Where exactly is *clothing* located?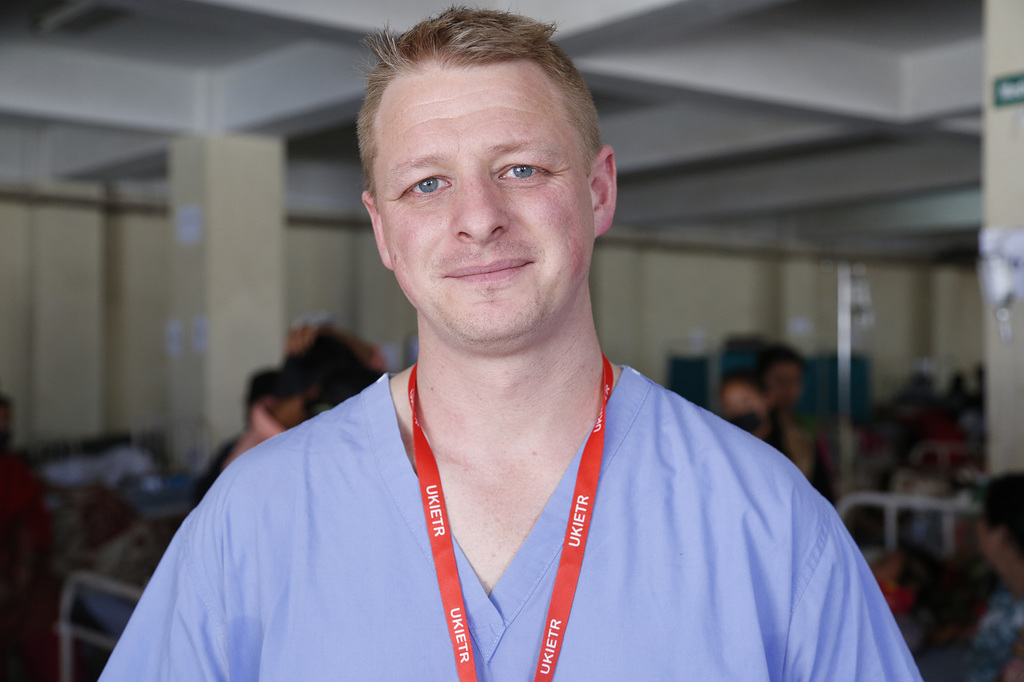
Its bounding box is (788, 424, 842, 510).
